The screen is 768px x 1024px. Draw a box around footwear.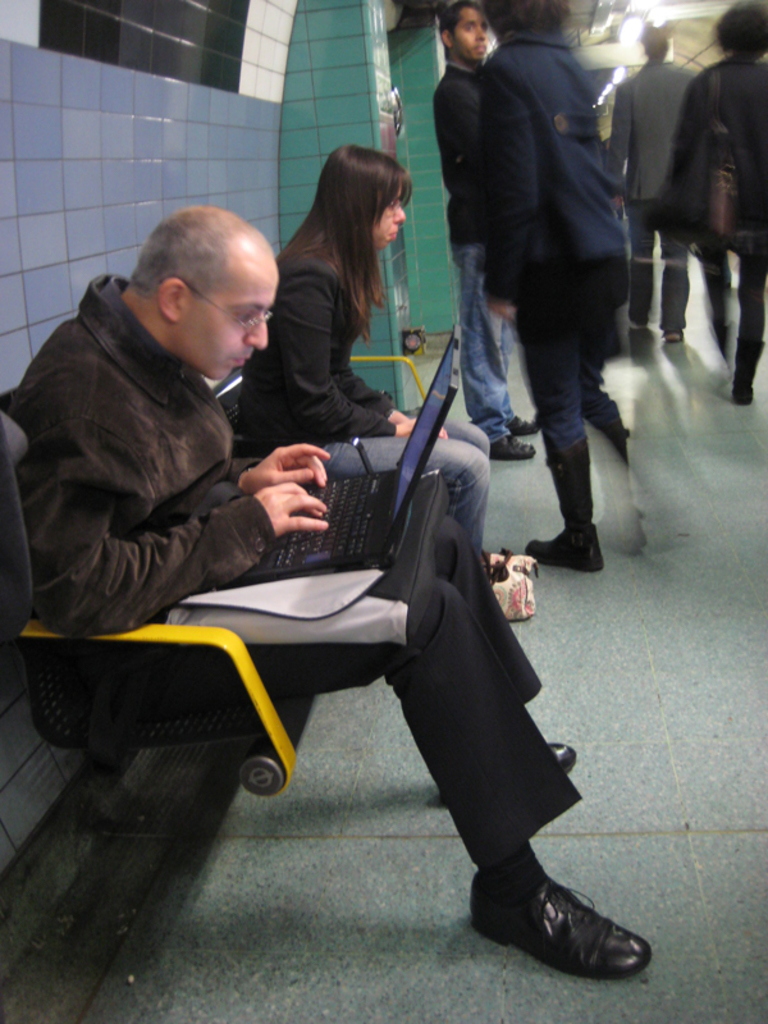
box(525, 737, 582, 786).
